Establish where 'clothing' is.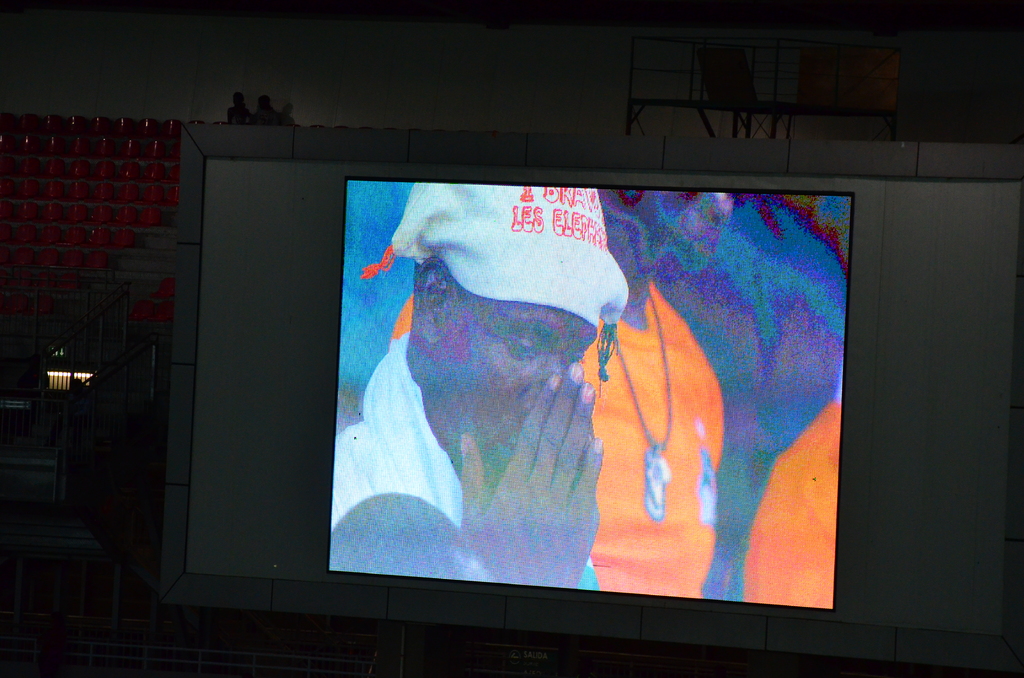
Established at (x1=744, y1=395, x2=844, y2=605).
